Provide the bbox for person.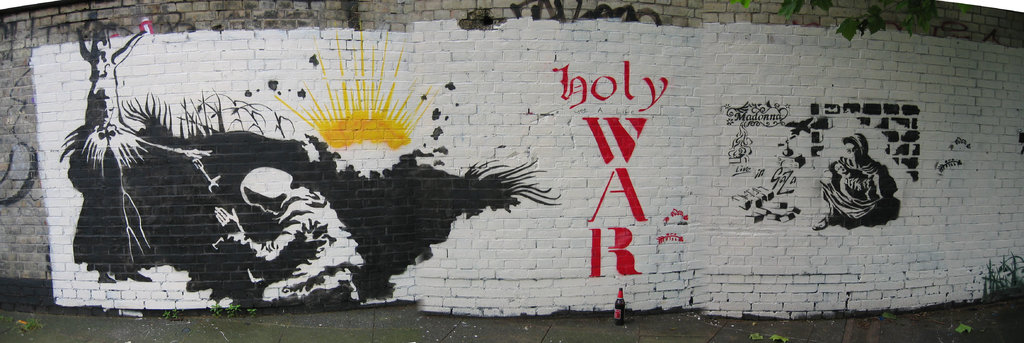
(left=810, top=137, right=904, bottom=232).
